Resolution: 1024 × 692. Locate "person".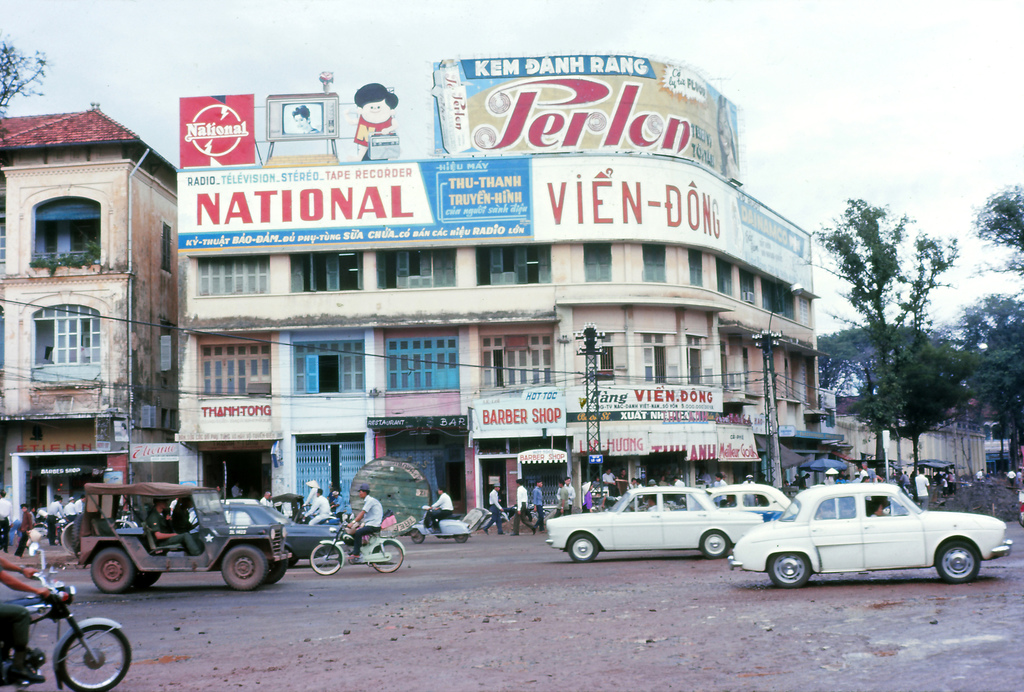
<region>420, 490, 457, 531</region>.
